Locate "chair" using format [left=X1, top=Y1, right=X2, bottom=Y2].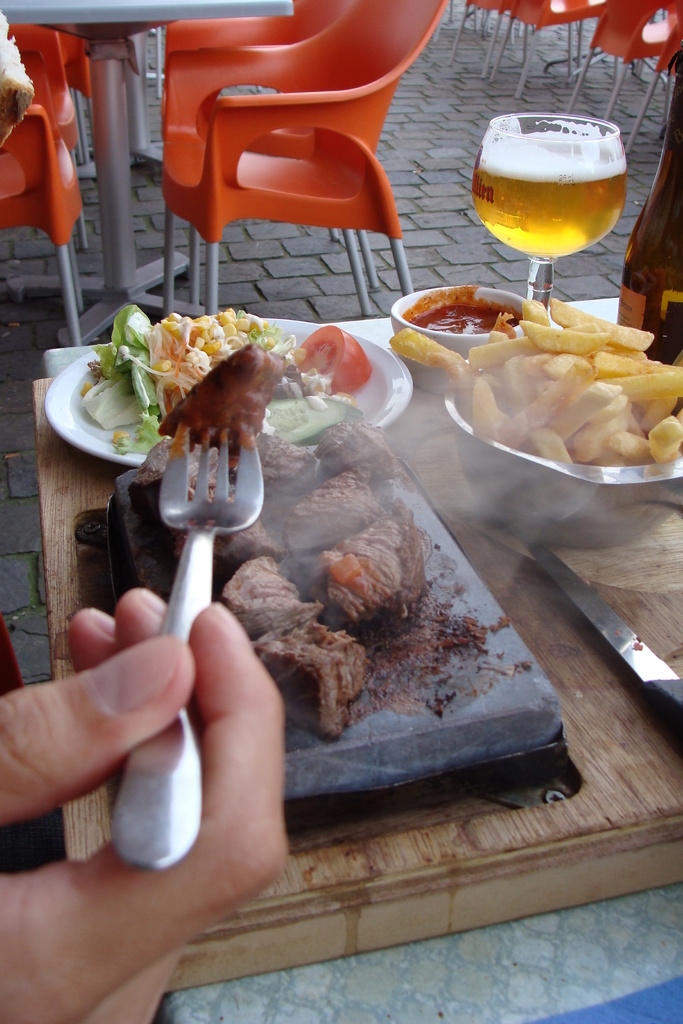
[left=143, top=22, right=438, bottom=303].
